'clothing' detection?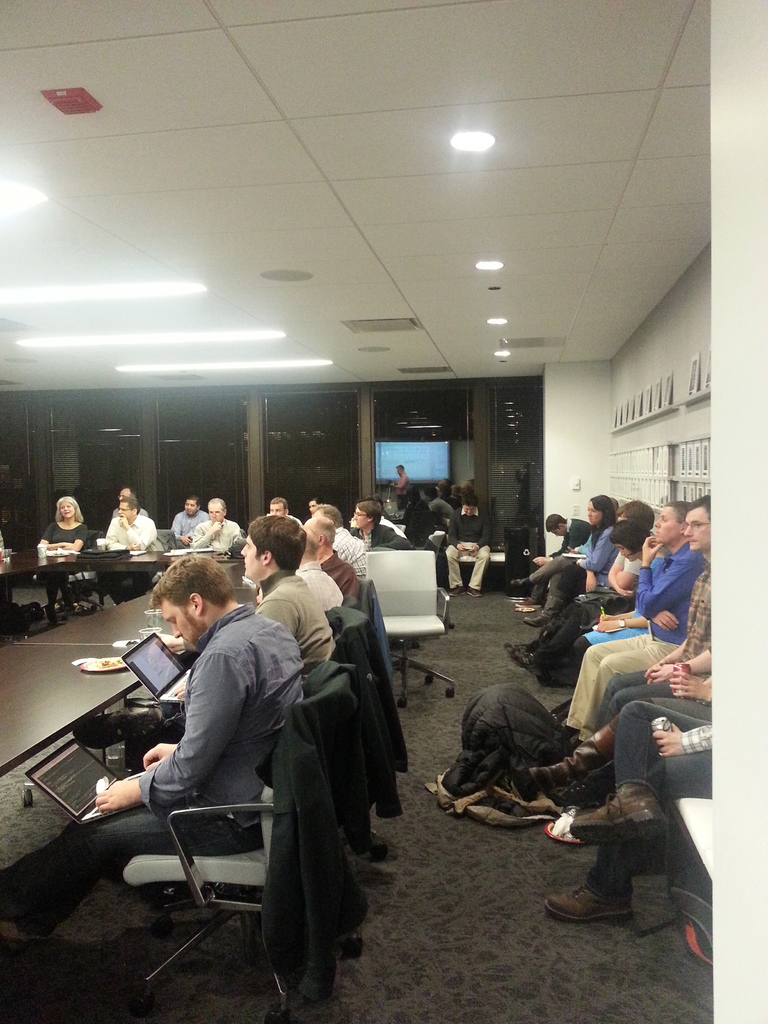
405,498,429,545
